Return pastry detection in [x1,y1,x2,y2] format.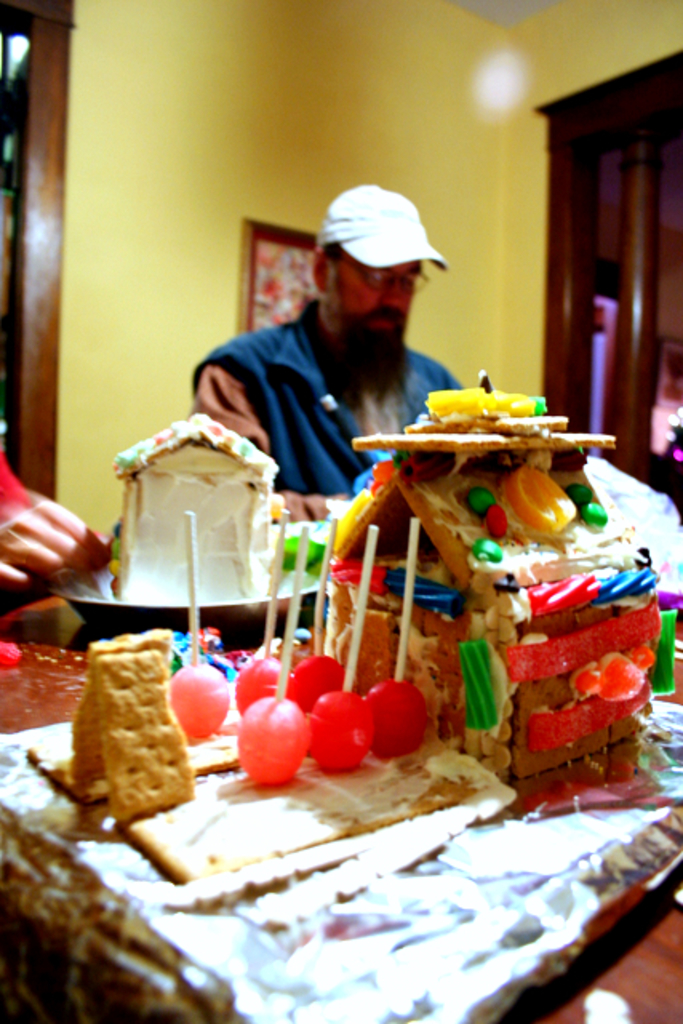
[90,392,681,947].
